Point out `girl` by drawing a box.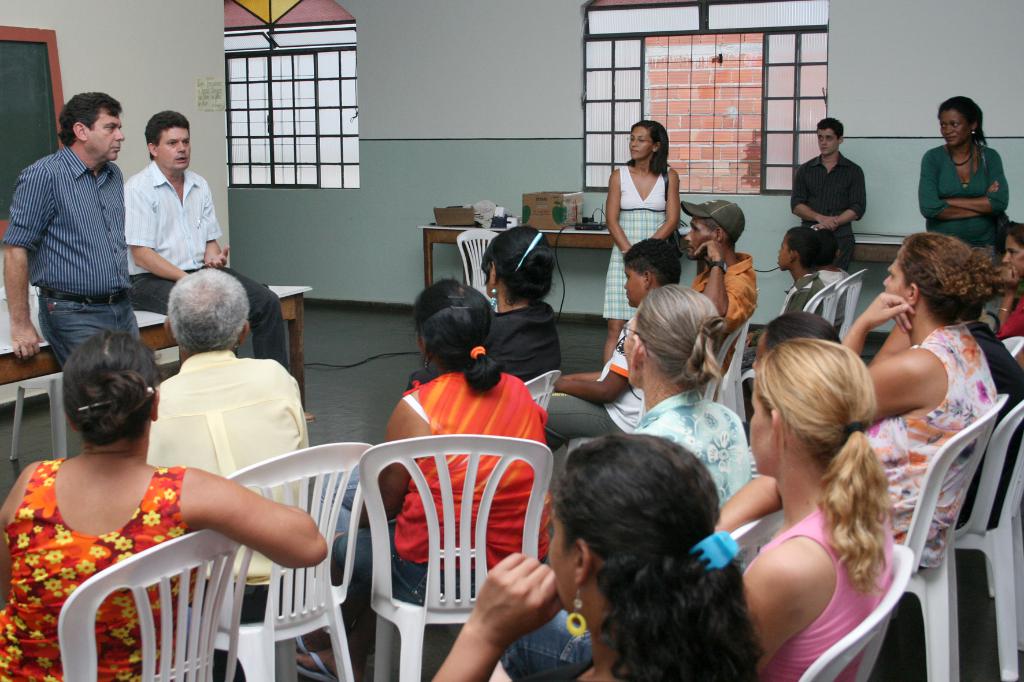
927, 102, 1008, 259.
